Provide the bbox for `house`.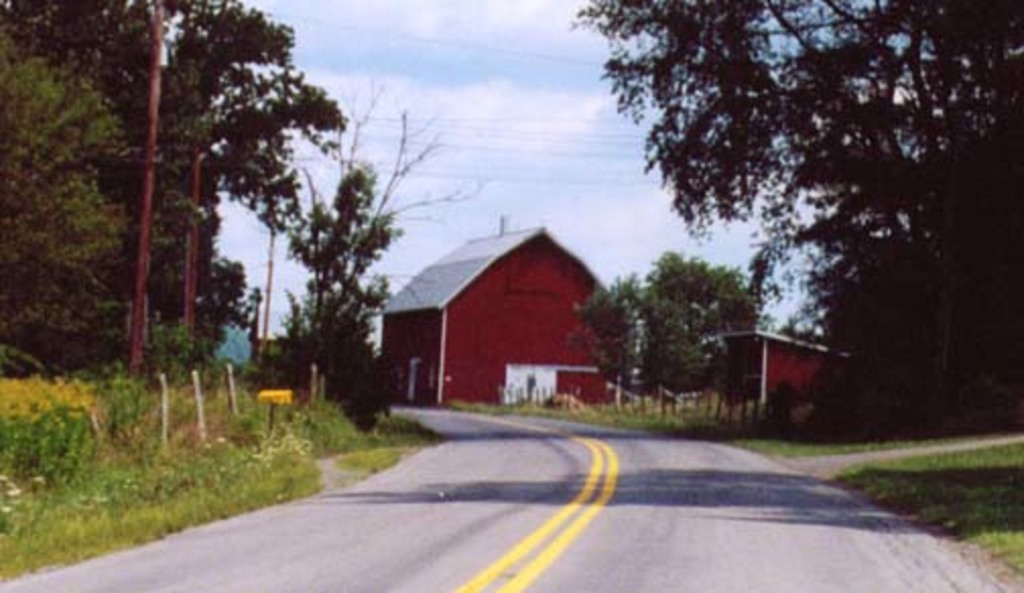
{"left": 388, "top": 215, "right": 620, "bottom": 418}.
